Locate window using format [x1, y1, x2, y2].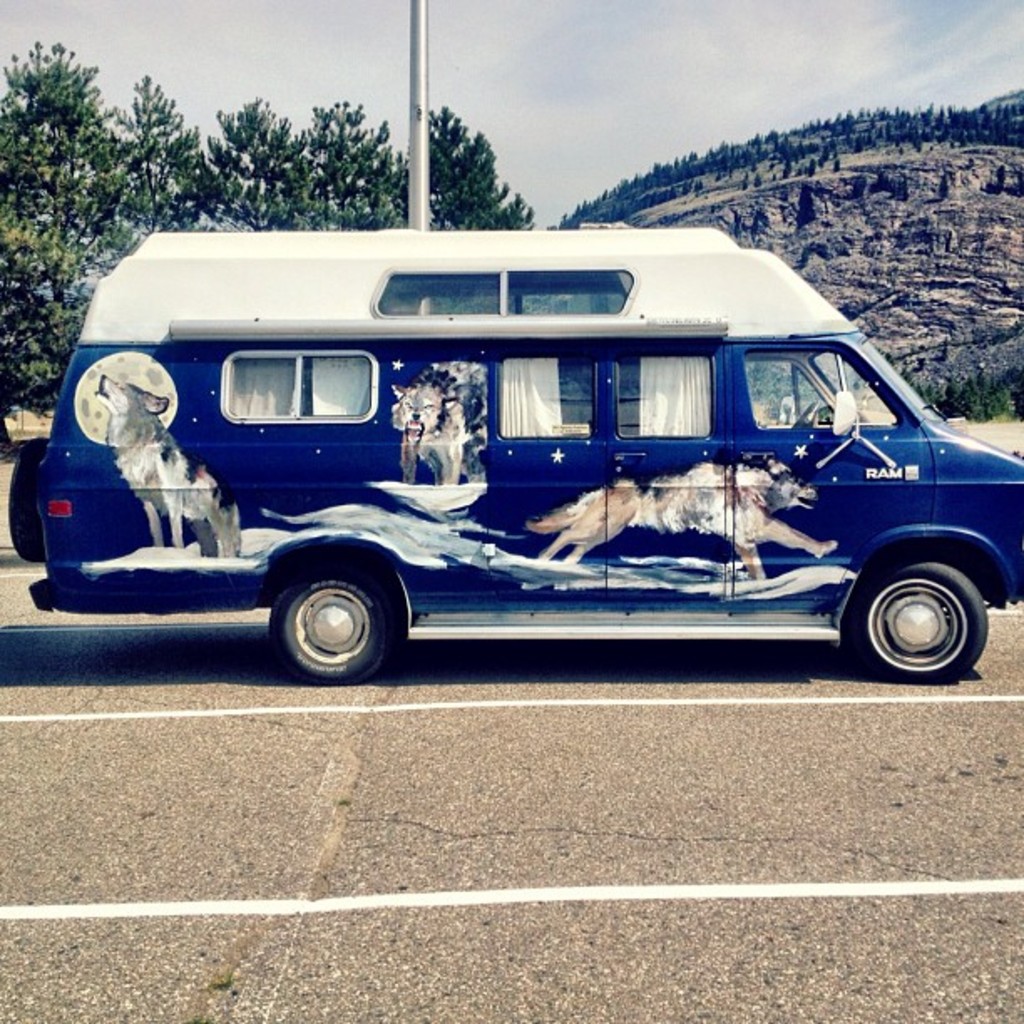
[381, 286, 629, 311].
